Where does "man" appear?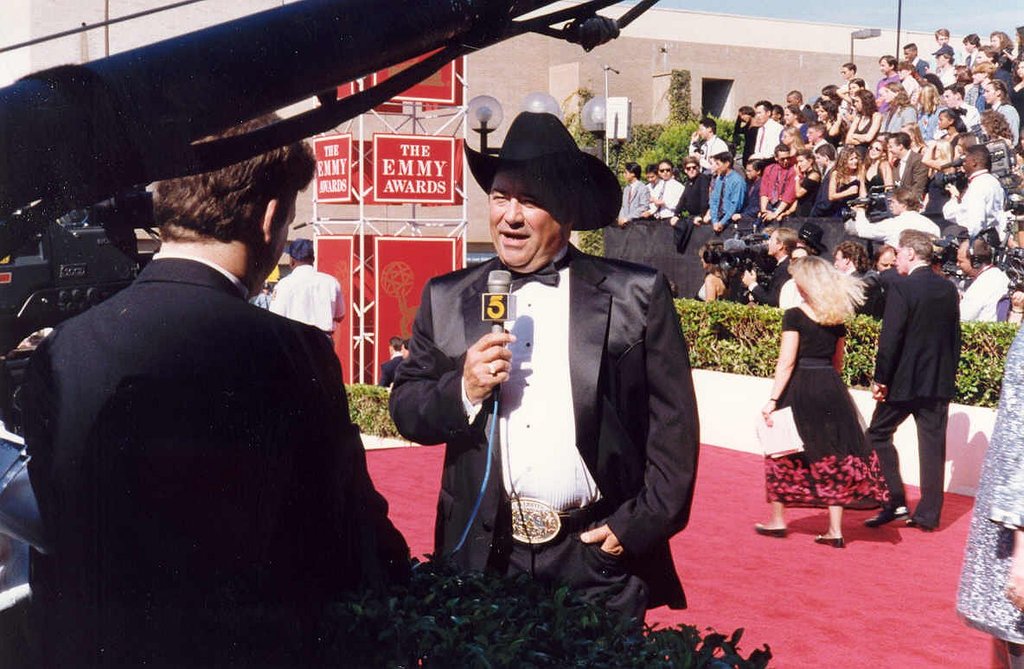
Appears at BBox(611, 159, 645, 256).
